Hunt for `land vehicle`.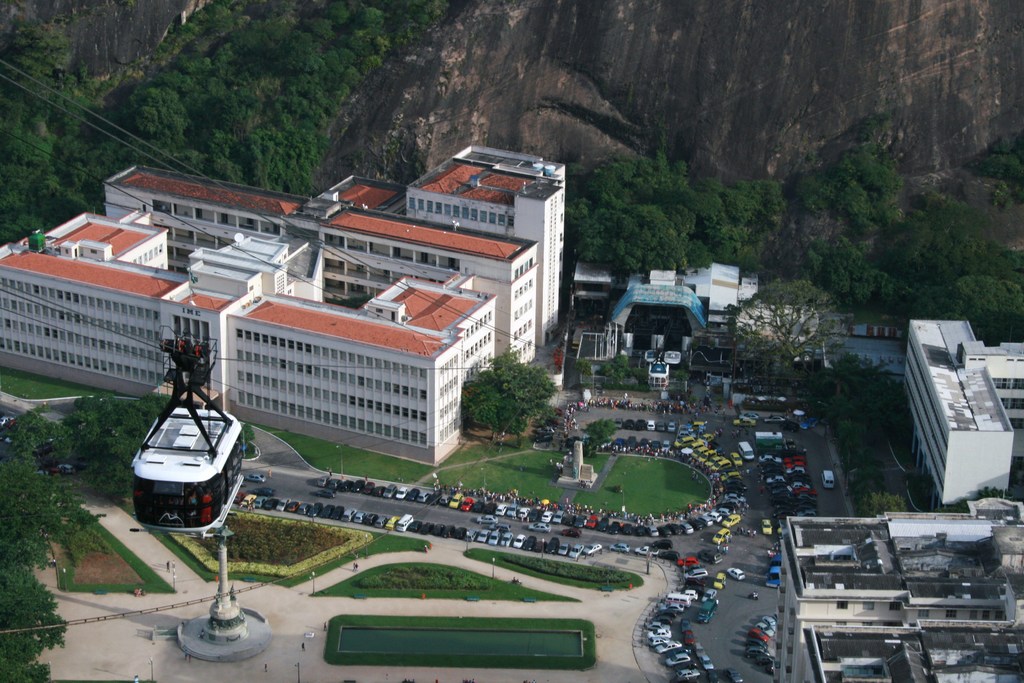
Hunted down at x1=571 y1=541 x2=584 y2=562.
